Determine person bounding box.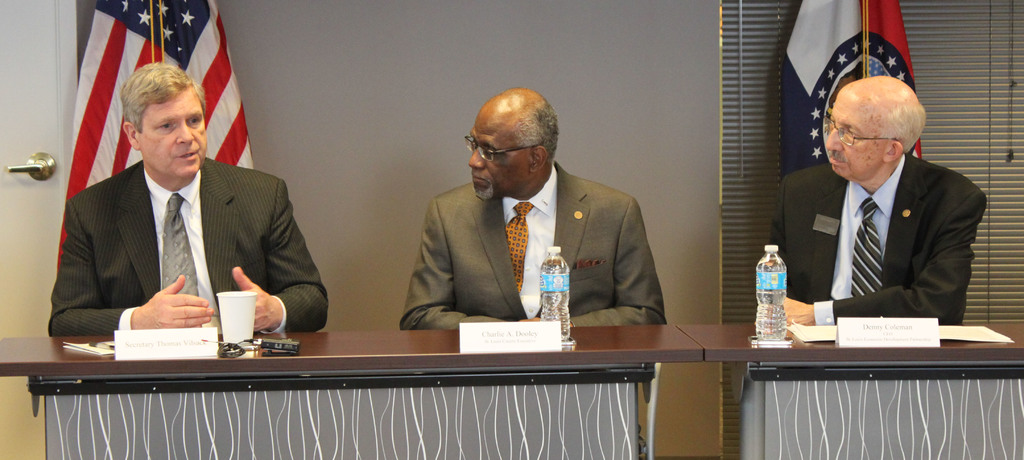
Determined: 758:75:988:322.
